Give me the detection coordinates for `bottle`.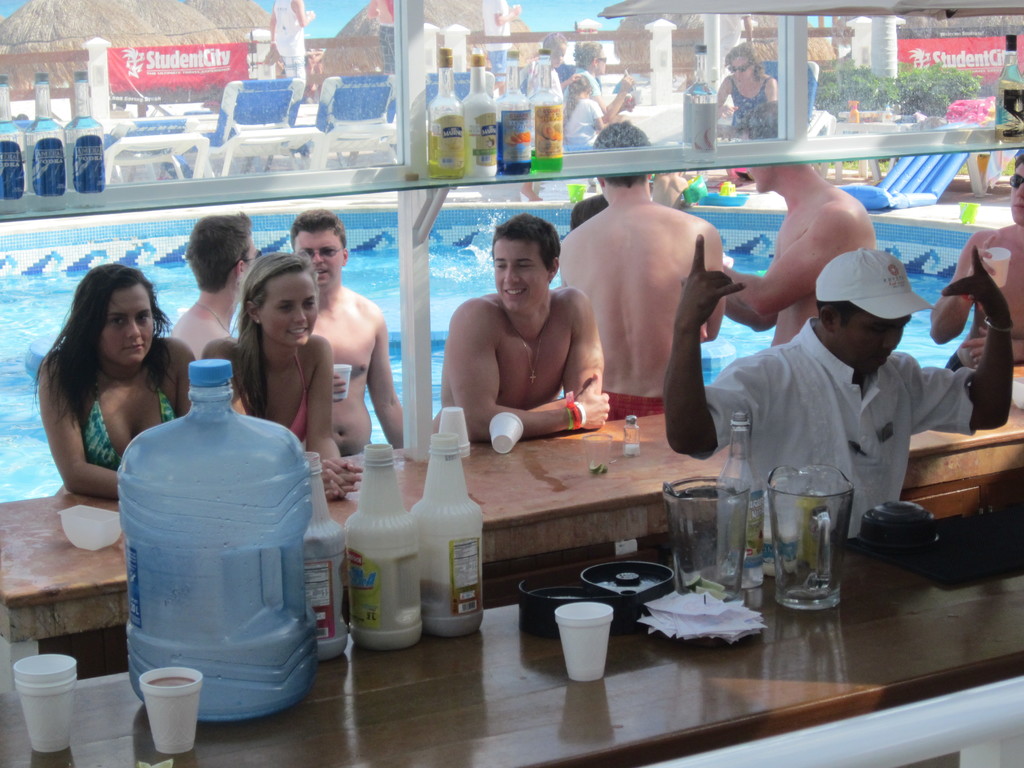
993,29,1023,142.
